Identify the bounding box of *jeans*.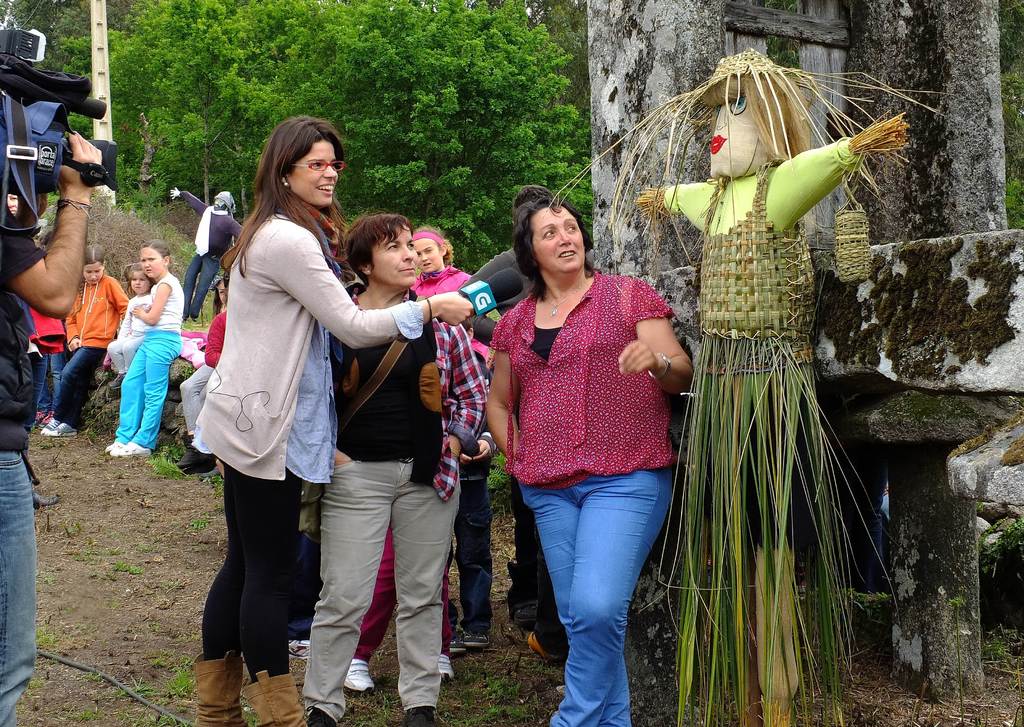
(x1=58, y1=347, x2=111, y2=428).
